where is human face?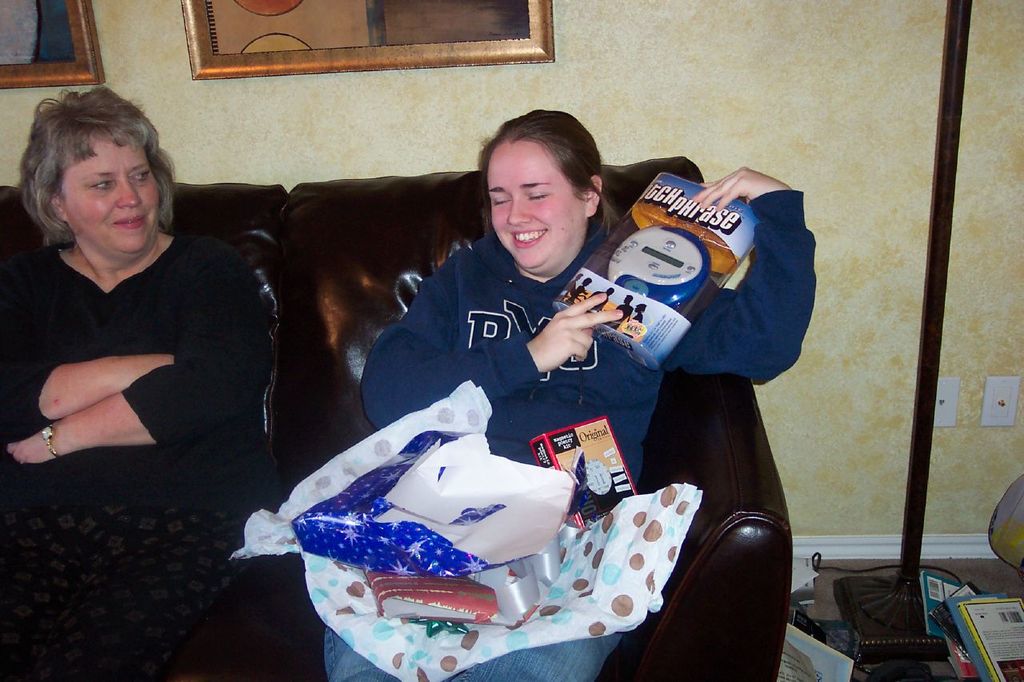
crop(488, 141, 583, 268).
